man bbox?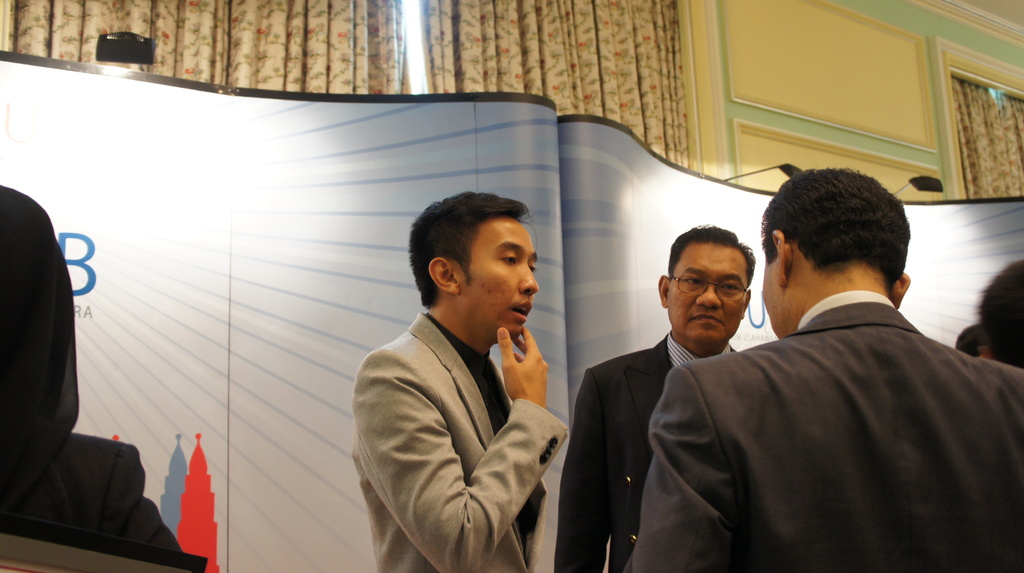
crop(550, 218, 755, 572)
